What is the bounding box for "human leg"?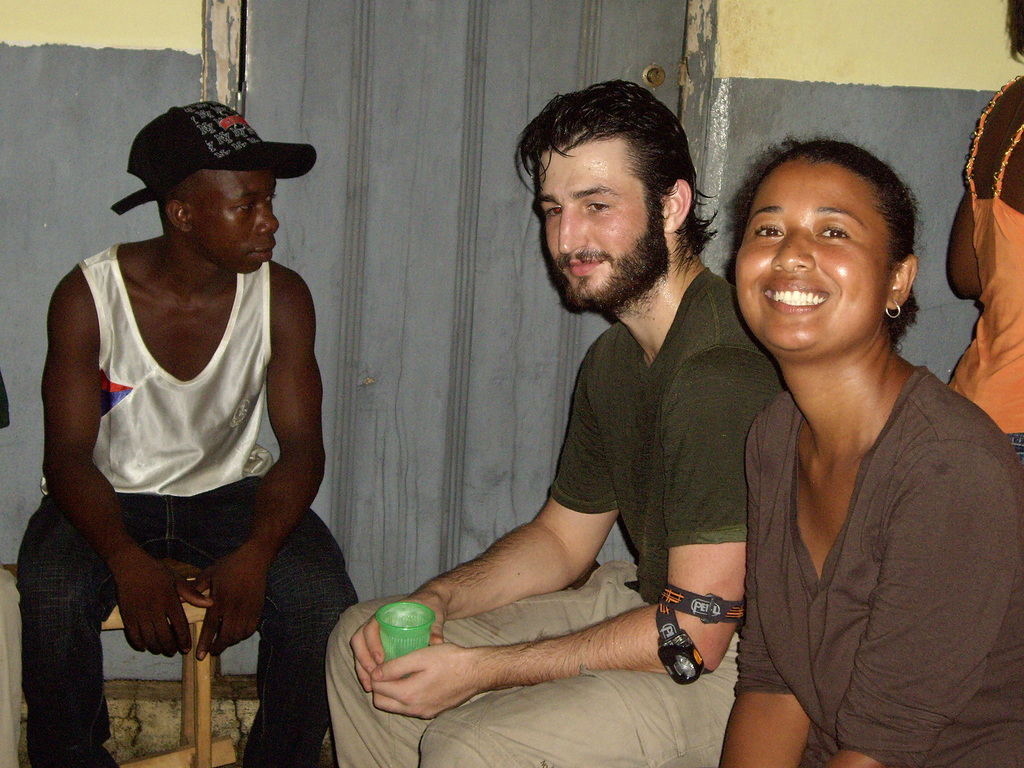
(left=191, top=465, right=356, bottom=765).
